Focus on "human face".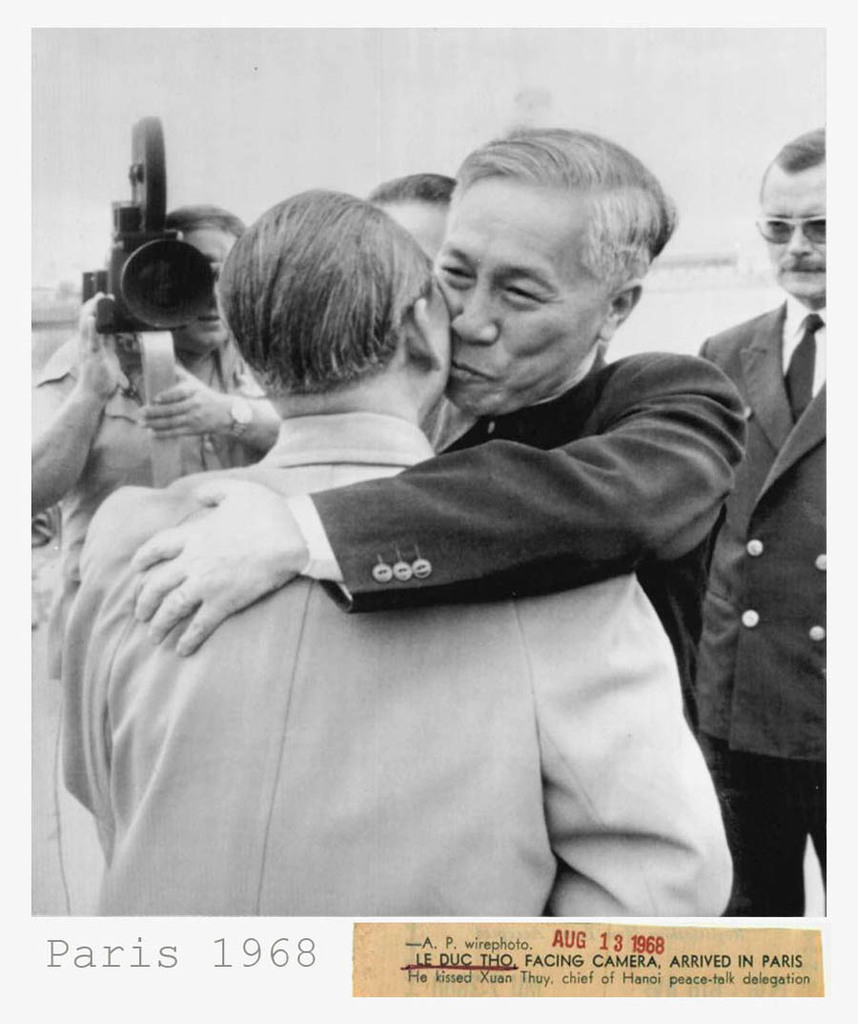
Focused at <box>182,223,244,347</box>.
